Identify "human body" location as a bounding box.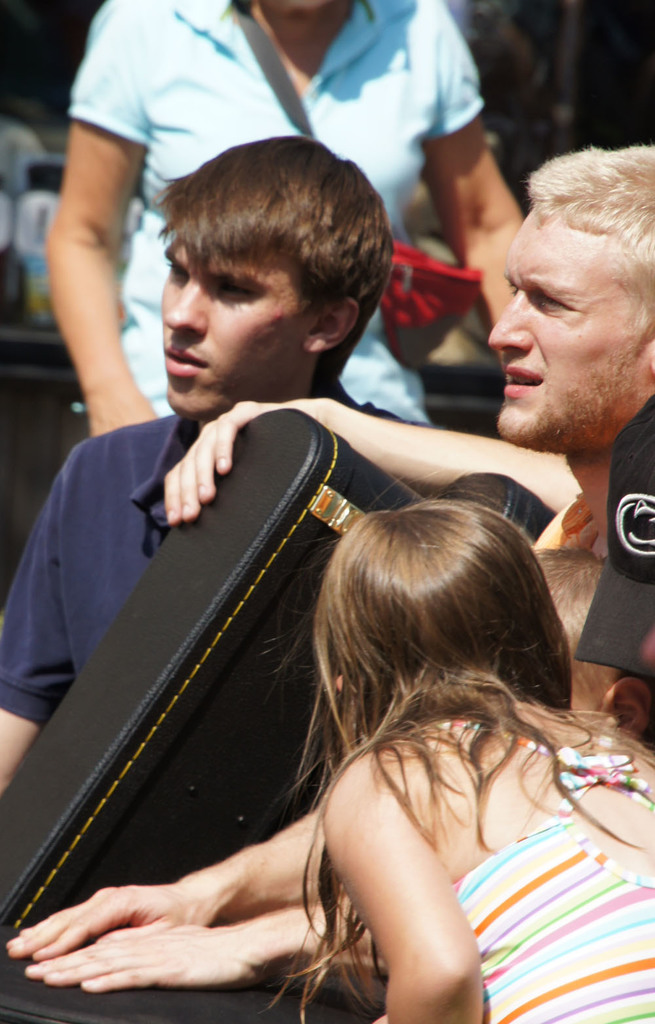
detection(0, 118, 582, 811).
